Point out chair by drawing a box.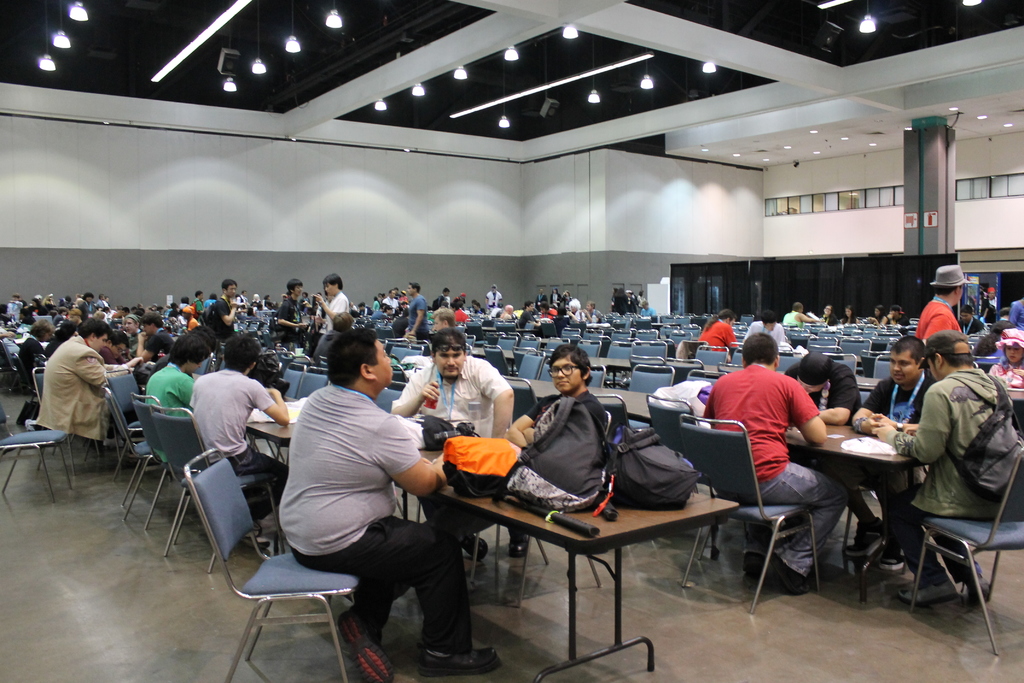
<bbox>681, 408, 824, 614</bbox>.
